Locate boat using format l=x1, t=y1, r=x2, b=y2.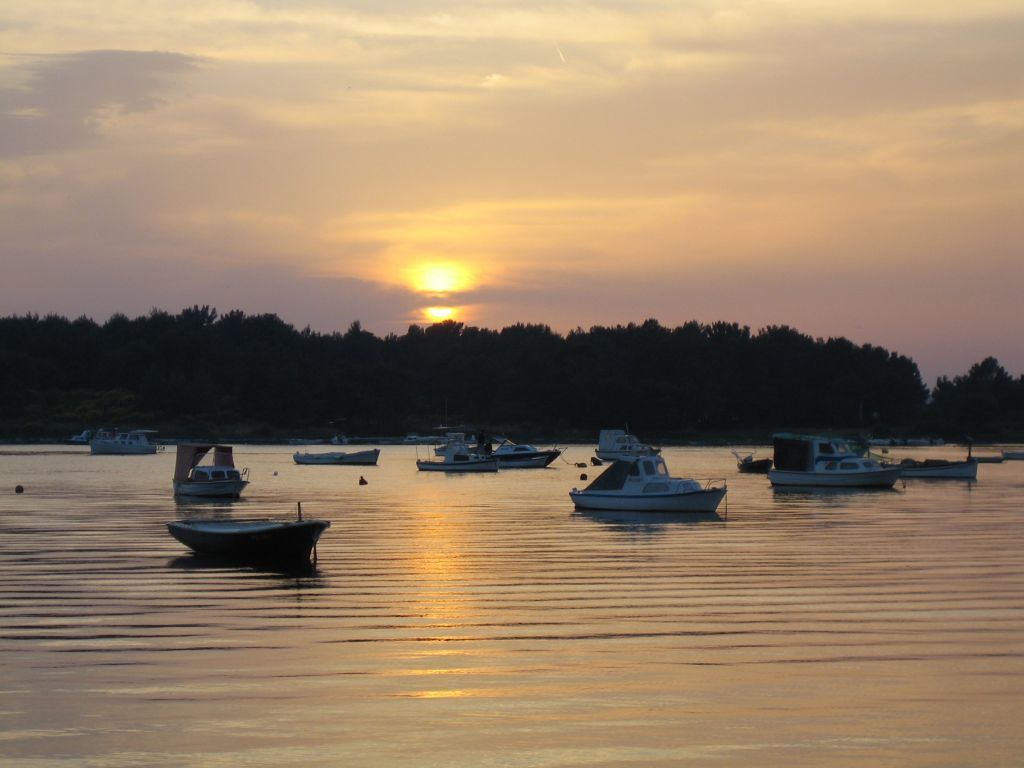
l=172, t=443, r=249, b=500.
